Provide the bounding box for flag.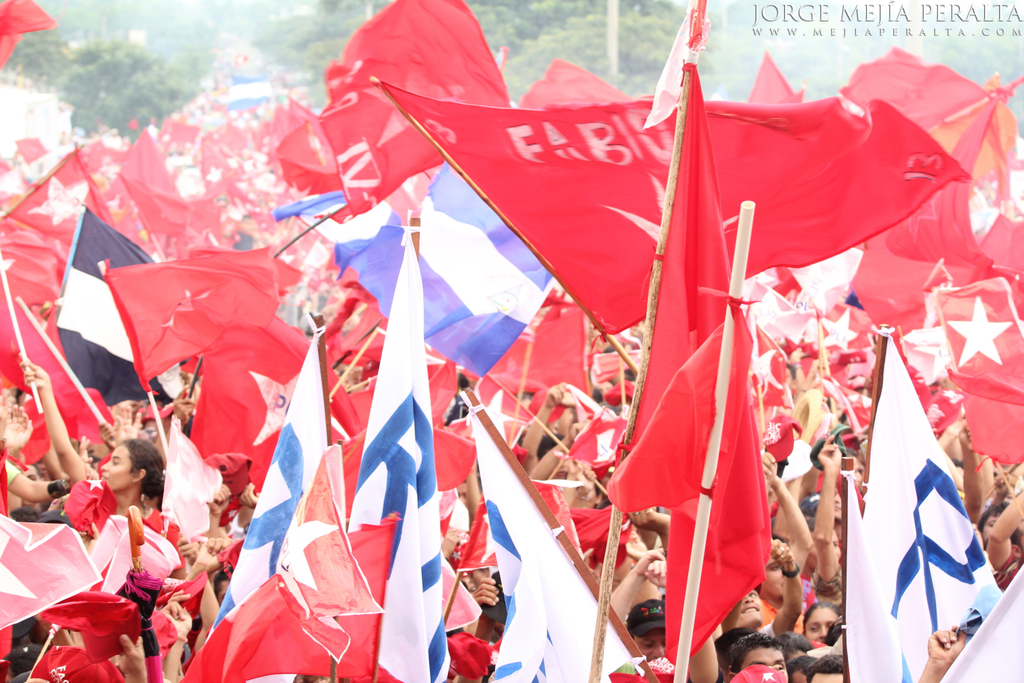
(left=857, top=335, right=1010, bottom=682).
